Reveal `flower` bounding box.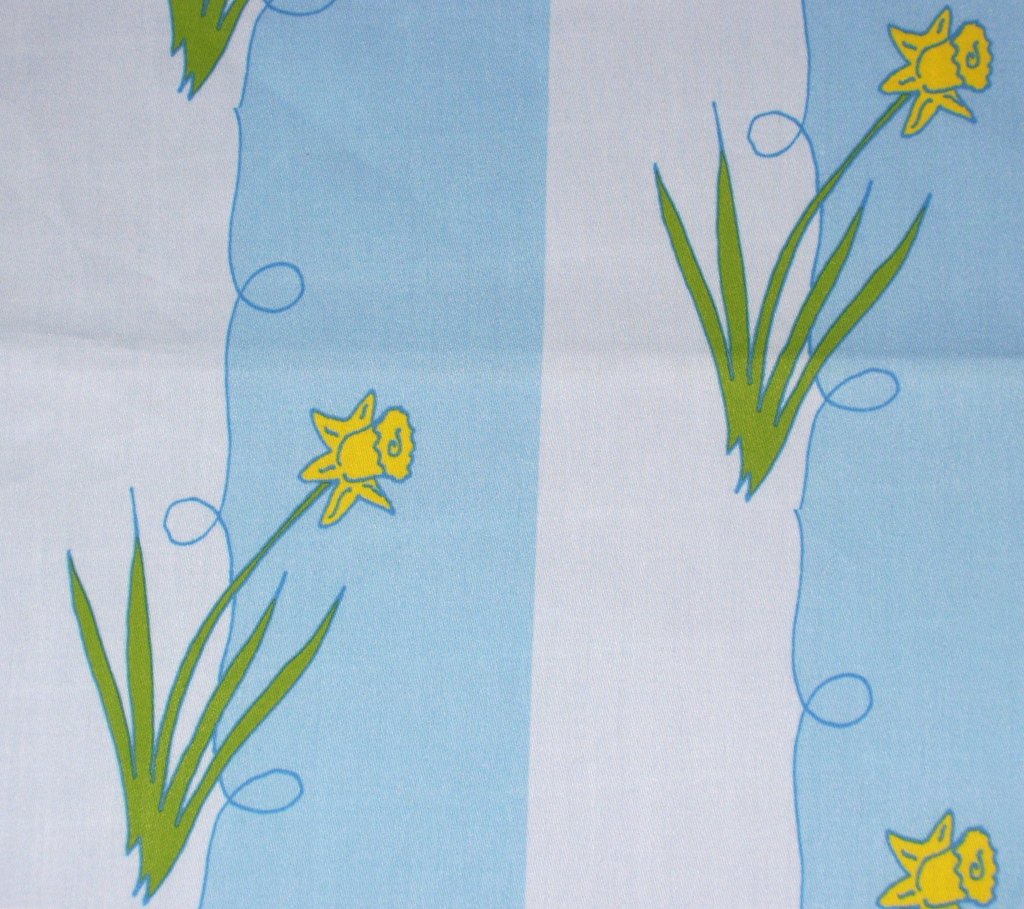
Revealed: (left=876, top=4, right=996, bottom=133).
